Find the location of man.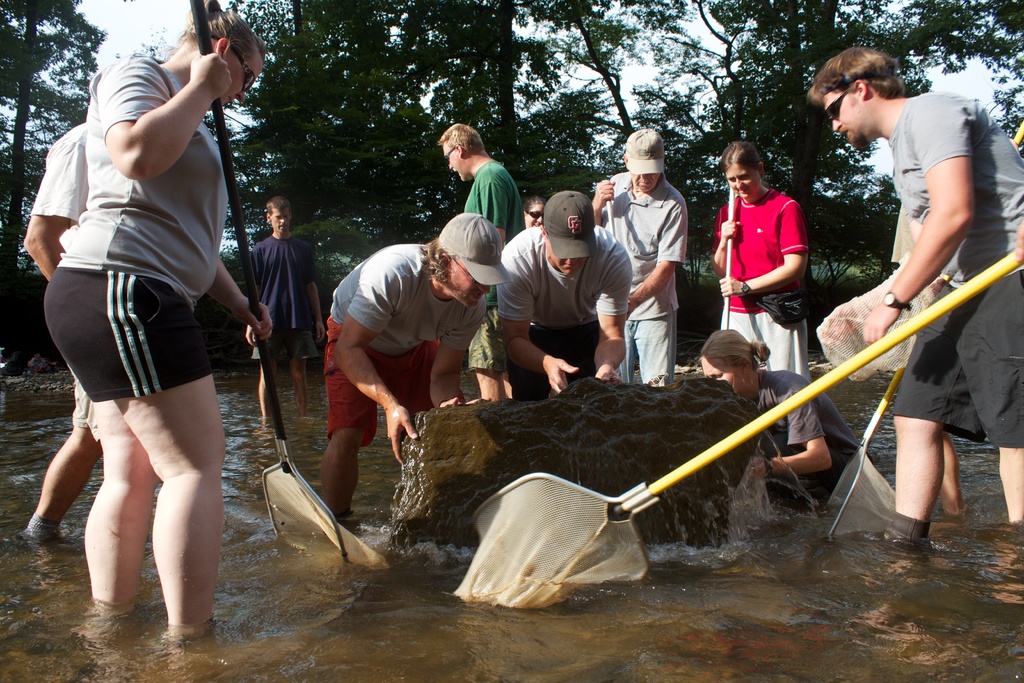
Location: Rect(497, 189, 629, 400).
